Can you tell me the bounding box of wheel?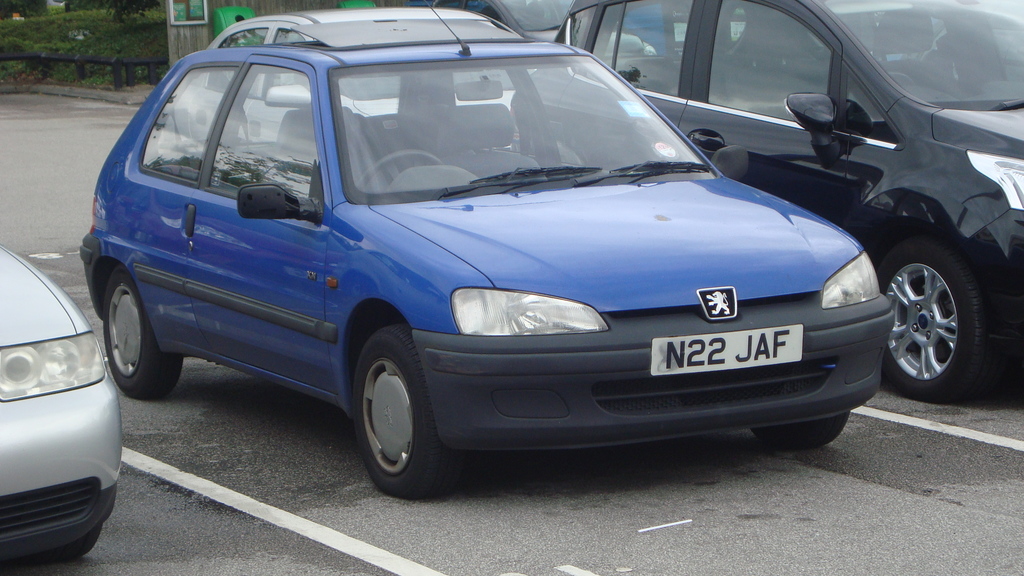
box=[750, 416, 847, 446].
